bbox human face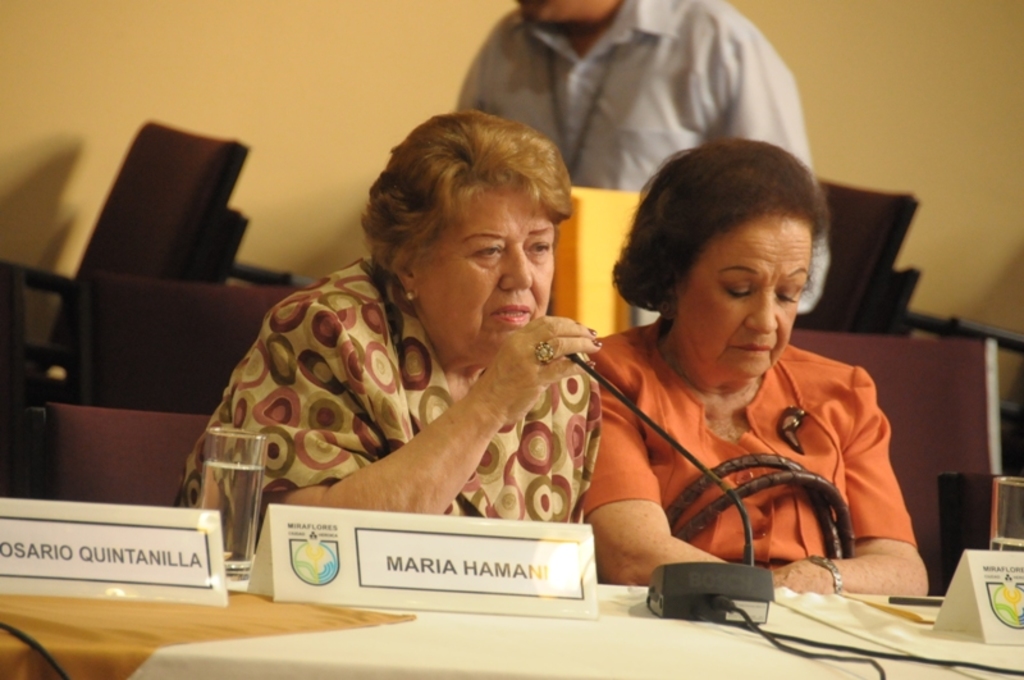
select_region(403, 177, 556, 365)
